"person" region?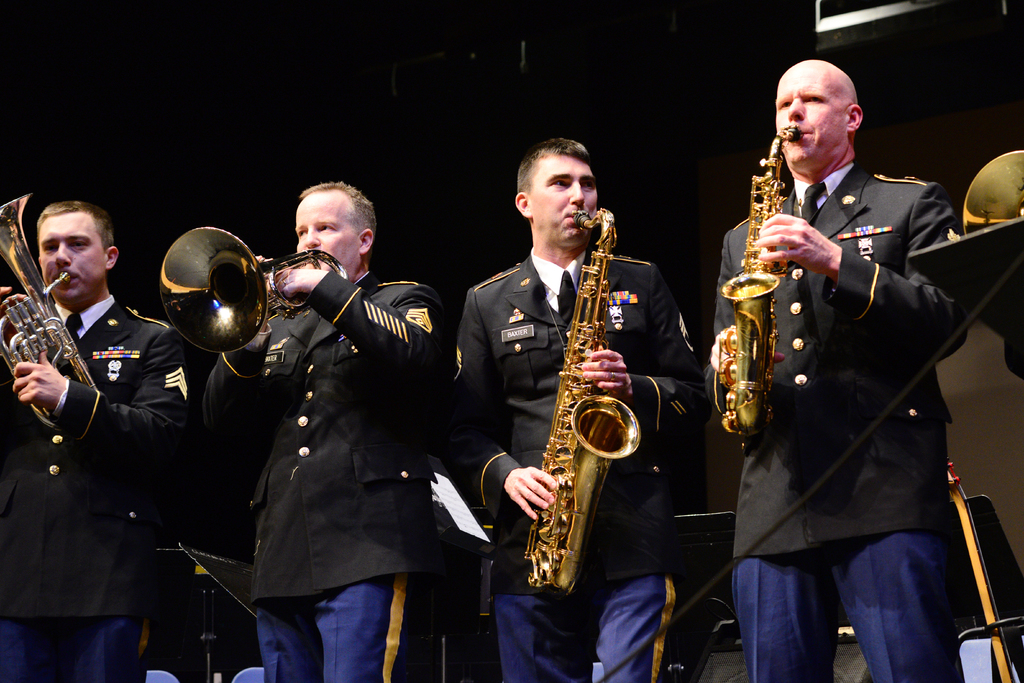
<region>447, 144, 723, 682</region>
